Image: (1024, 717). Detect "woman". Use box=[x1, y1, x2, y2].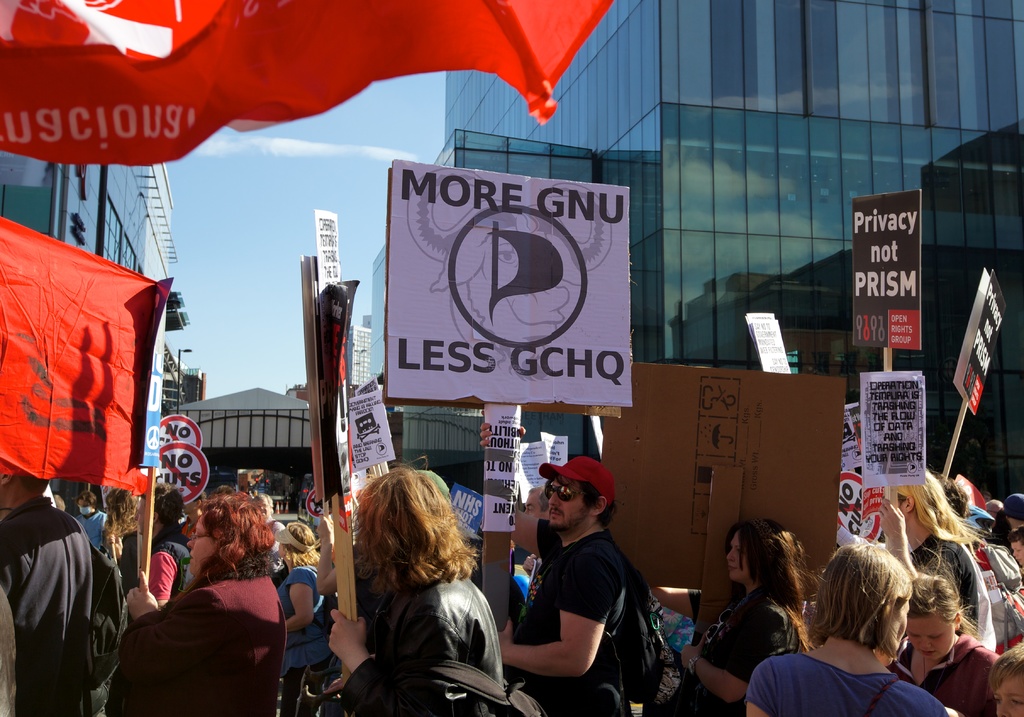
box=[887, 579, 1008, 716].
